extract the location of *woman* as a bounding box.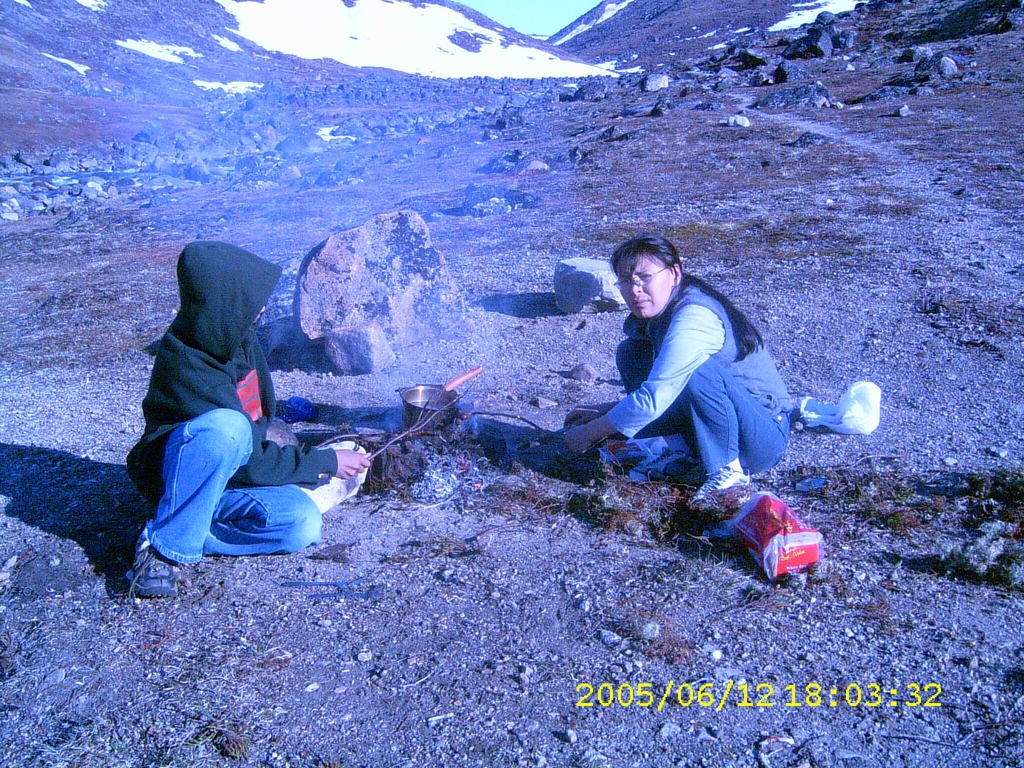
<bbox>564, 234, 794, 510</bbox>.
